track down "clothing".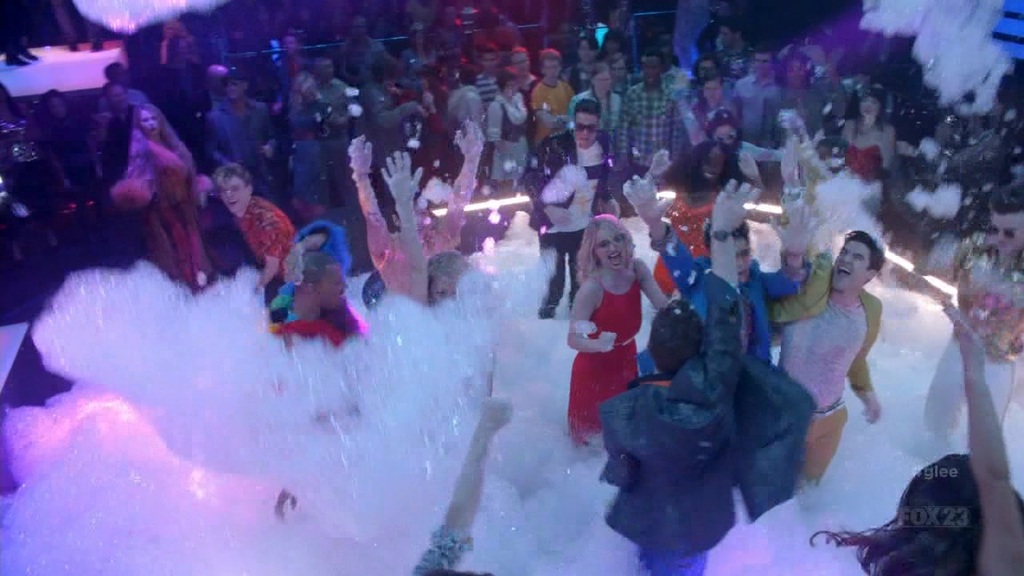
Tracked to (570, 244, 650, 426).
